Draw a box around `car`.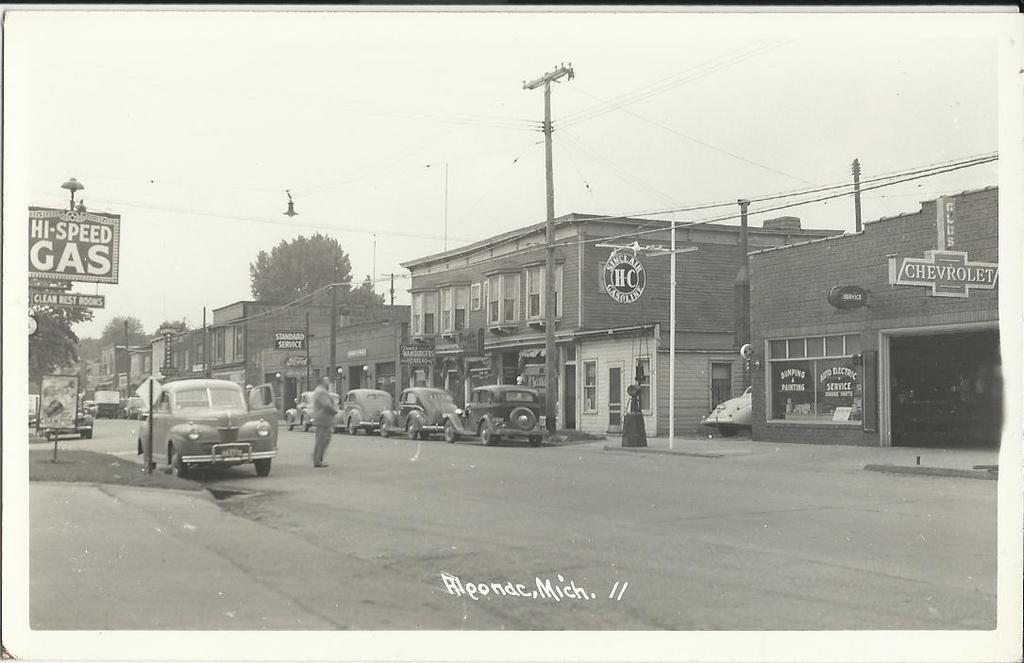
detection(445, 386, 556, 448).
